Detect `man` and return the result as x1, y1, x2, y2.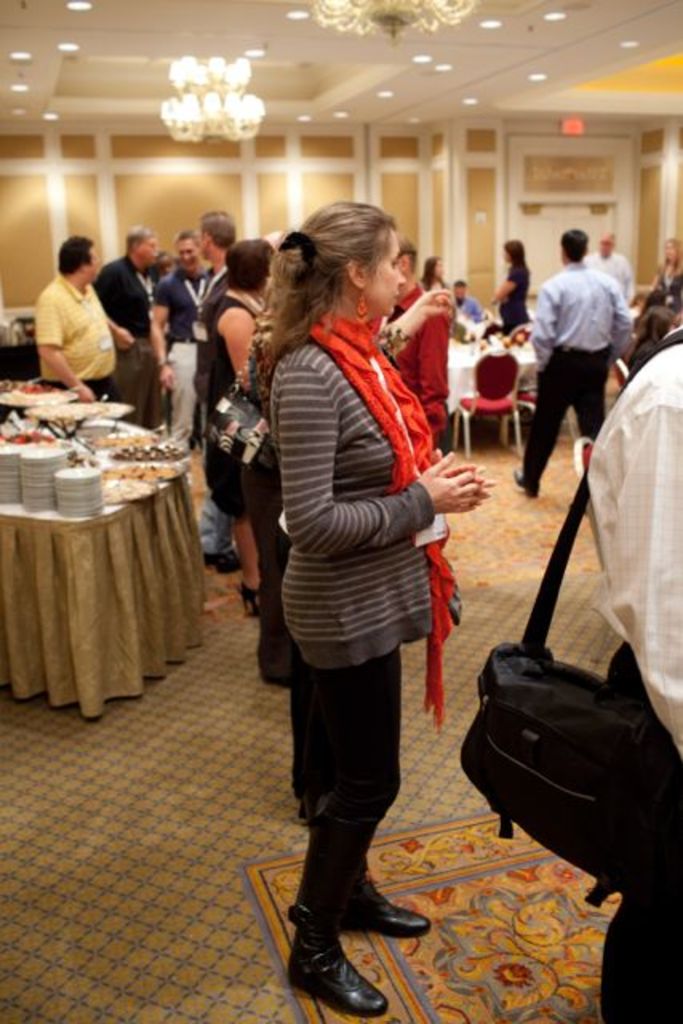
509, 227, 638, 499.
